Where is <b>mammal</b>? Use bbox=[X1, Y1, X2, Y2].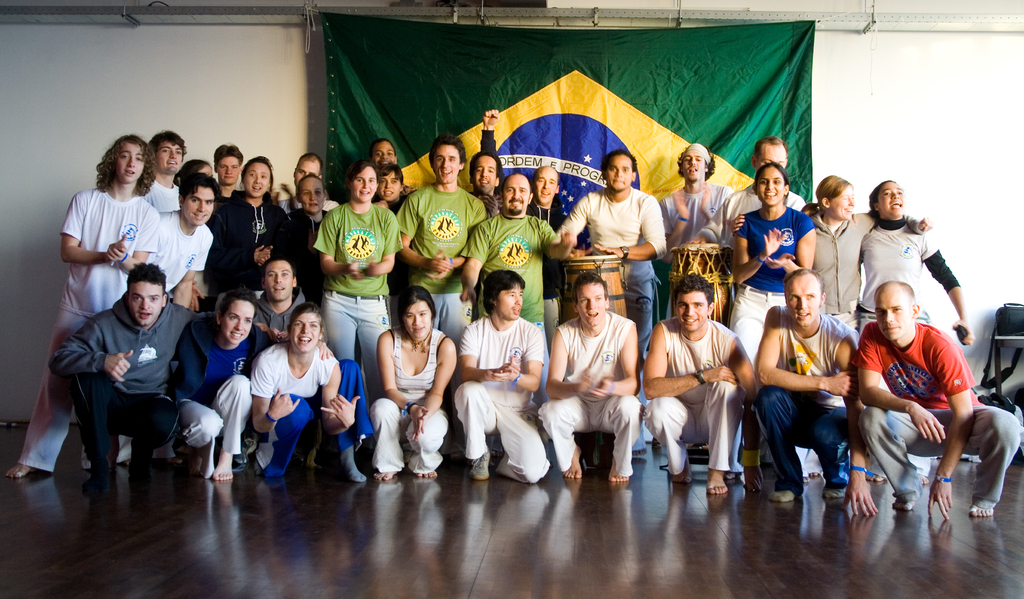
bbox=[280, 147, 337, 215].
